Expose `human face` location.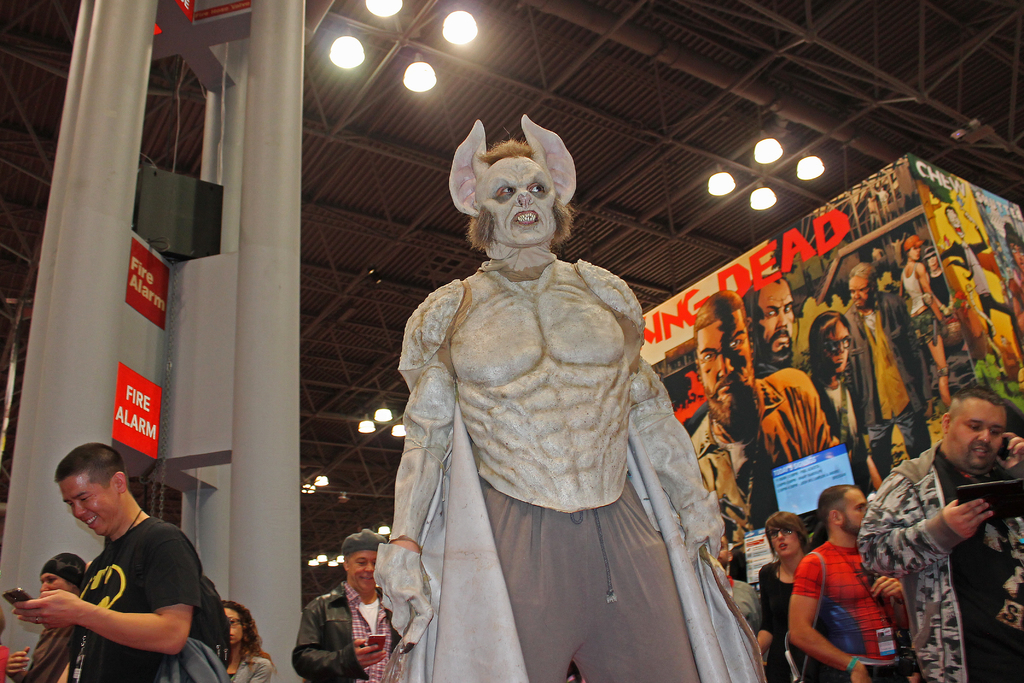
Exposed at box=[938, 399, 1002, 471].
